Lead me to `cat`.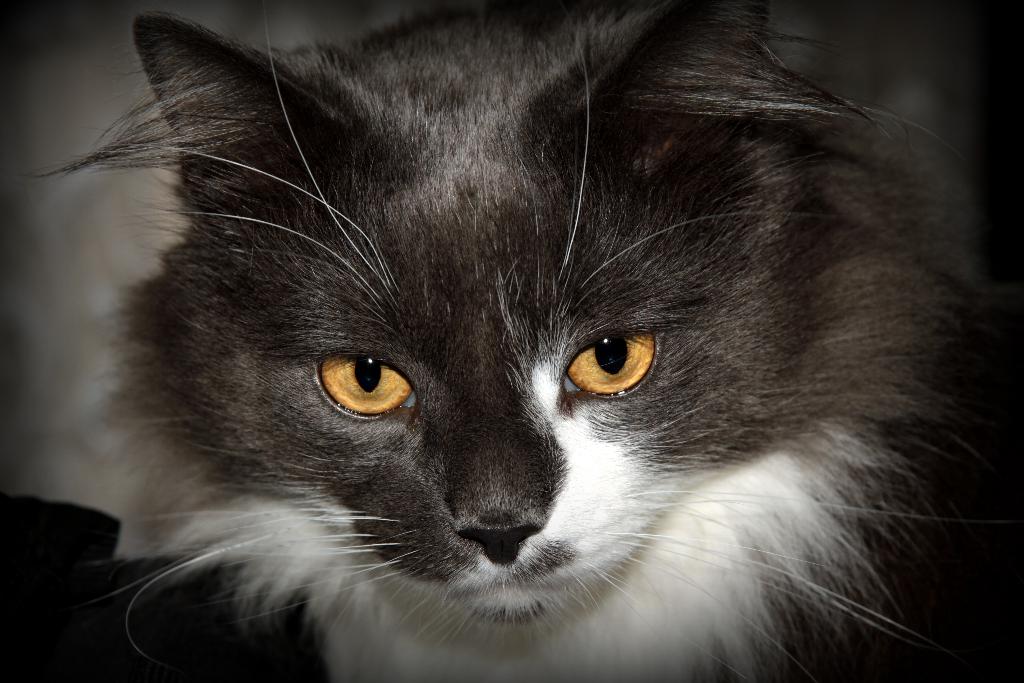
Lead to box(22, 3, 1007, 671).
